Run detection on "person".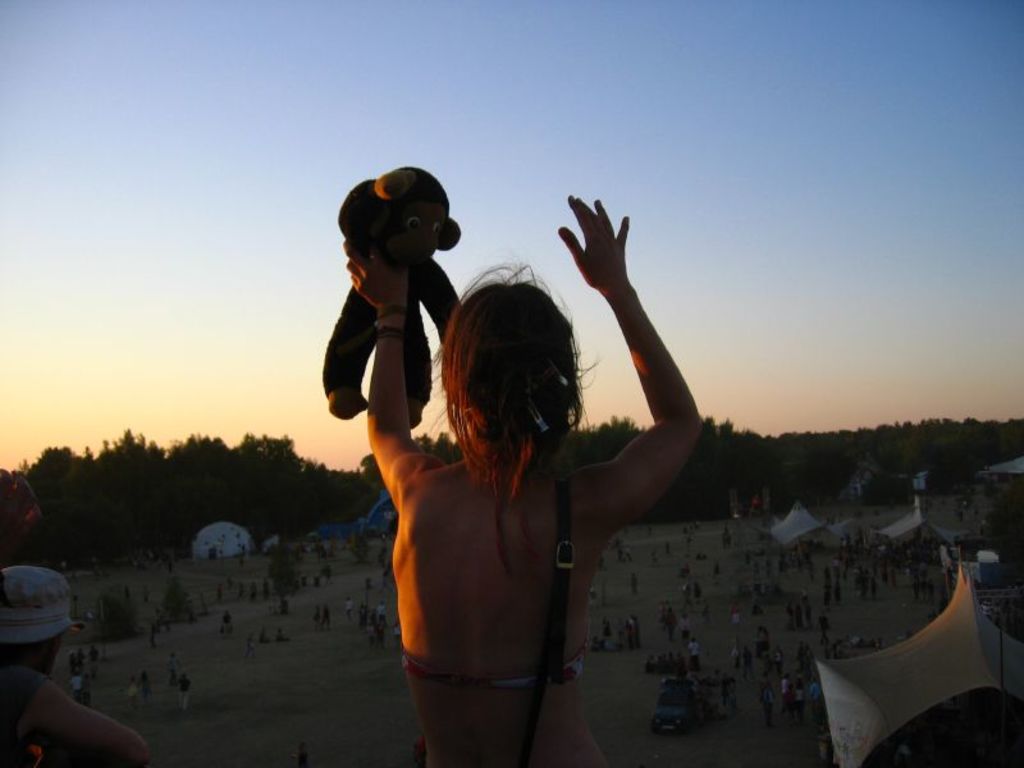
Result: x1=0 y1=566 x2=163 y2=767.
